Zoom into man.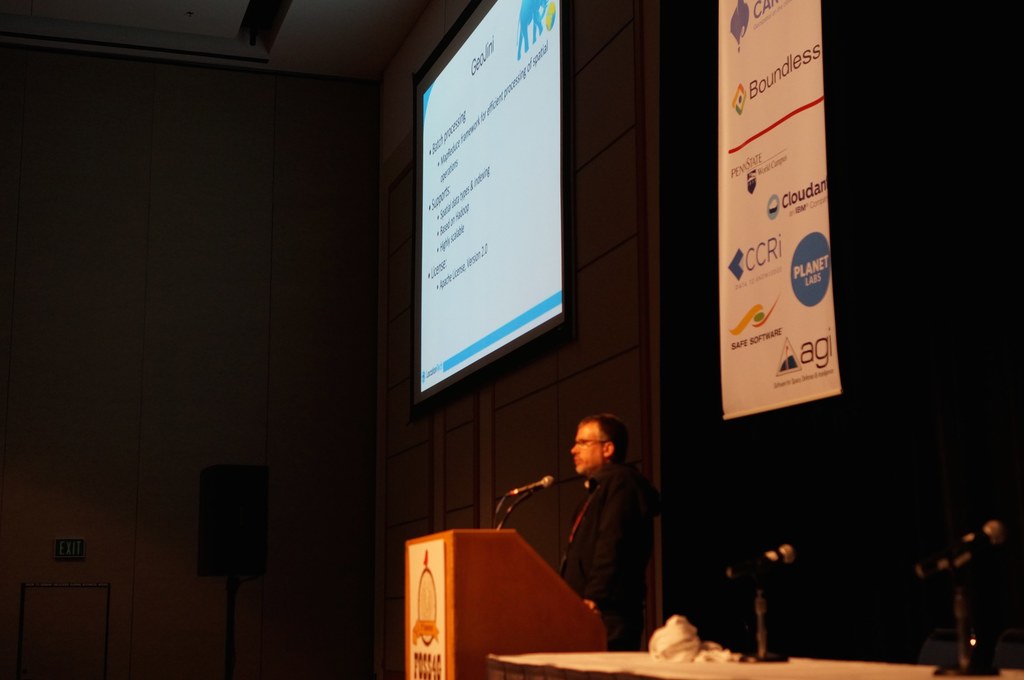
Zoom target: (x1=548, y1=412, x2=676, y2=652).
